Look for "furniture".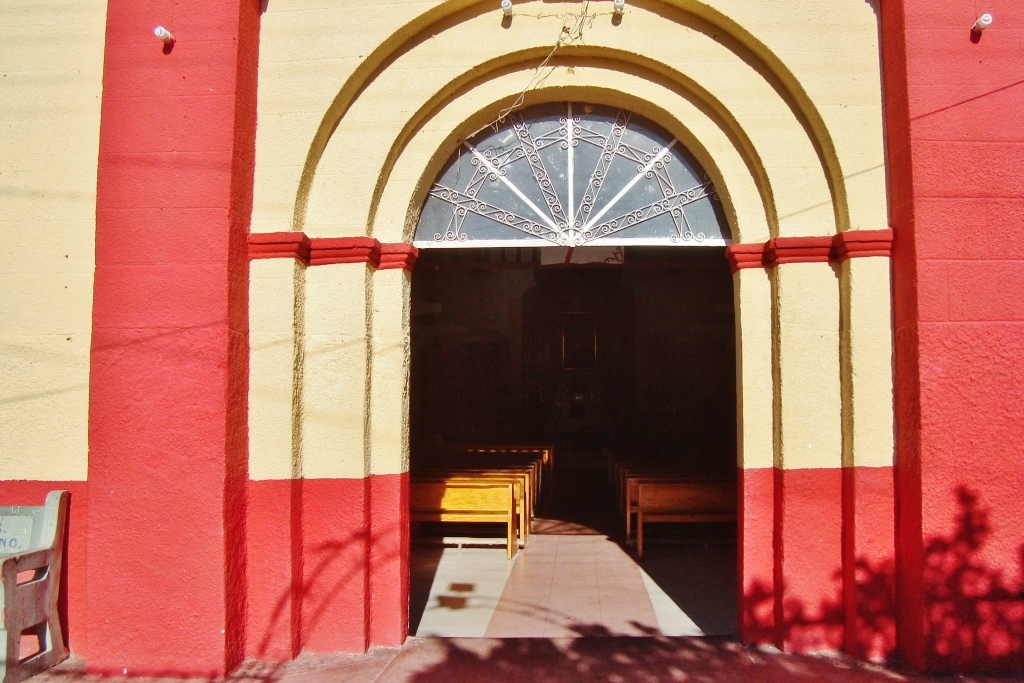
Found: (x1=0, y1=490, x2=73, y2=682).
